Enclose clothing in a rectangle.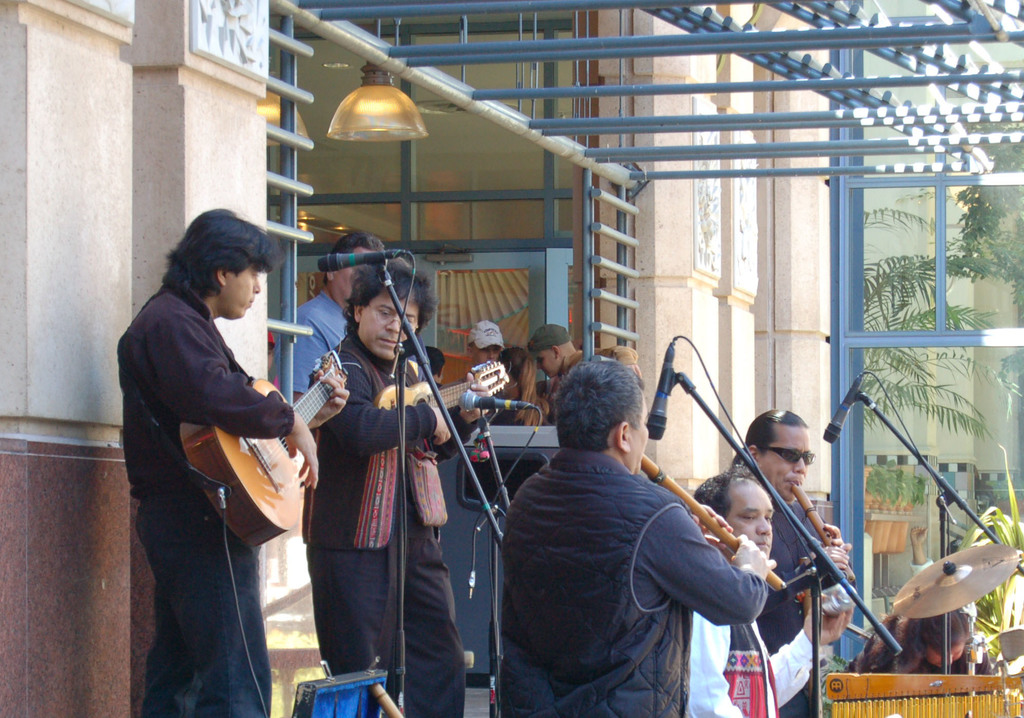
(x1=511, y1=438, x2=768, y2=714).
